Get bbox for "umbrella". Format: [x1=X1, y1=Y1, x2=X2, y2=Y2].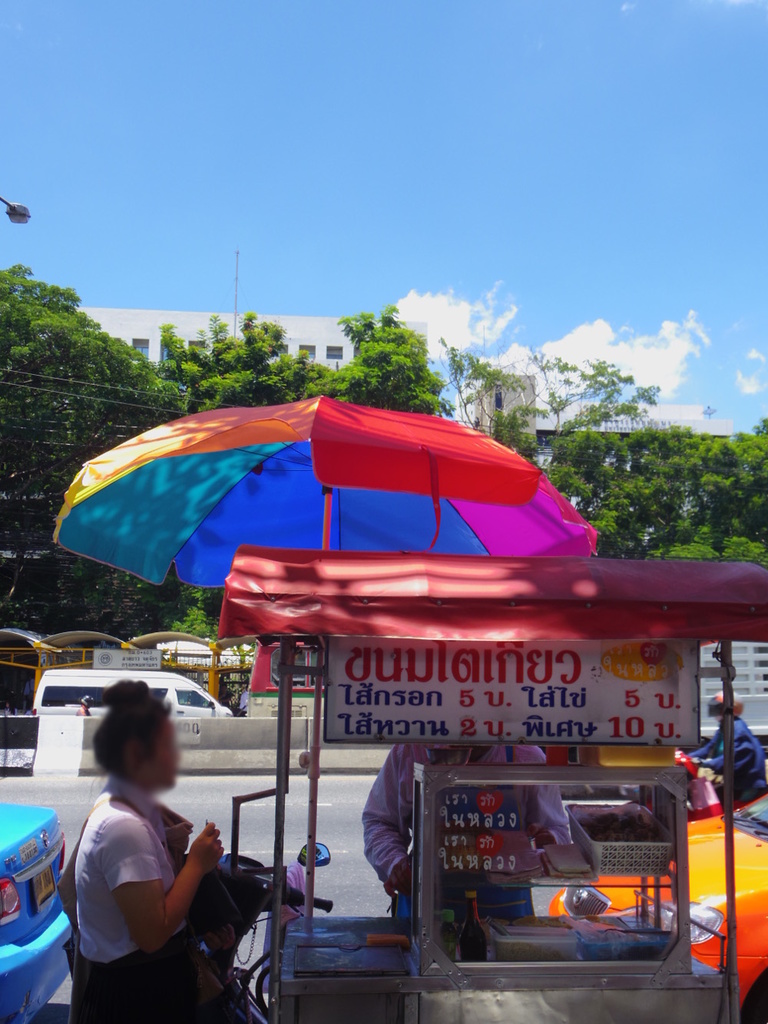
[x1=50, y1=394, x2=596, y2=1023].
